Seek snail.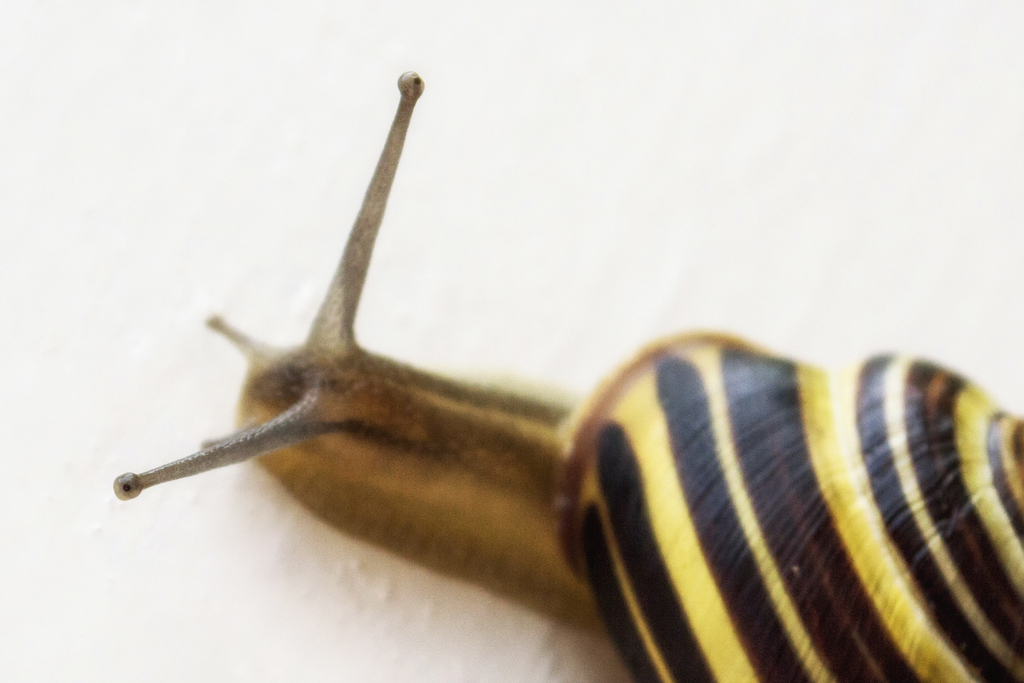
110 63 1023 682.
